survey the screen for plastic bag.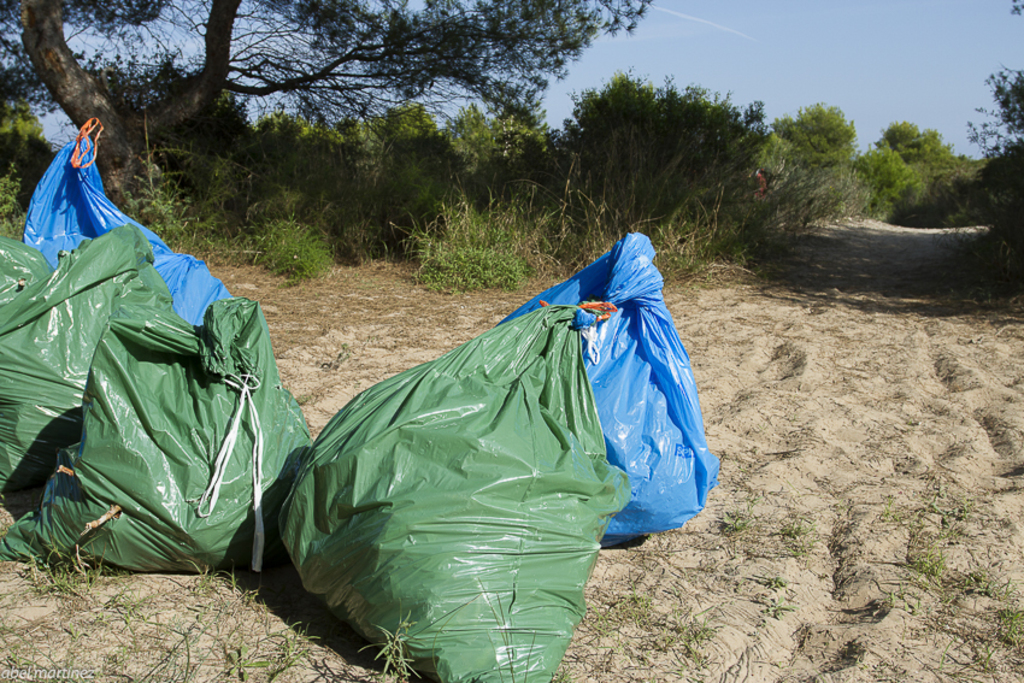
Survey found: x1=496, y1=230, x2=719, y2=543.
